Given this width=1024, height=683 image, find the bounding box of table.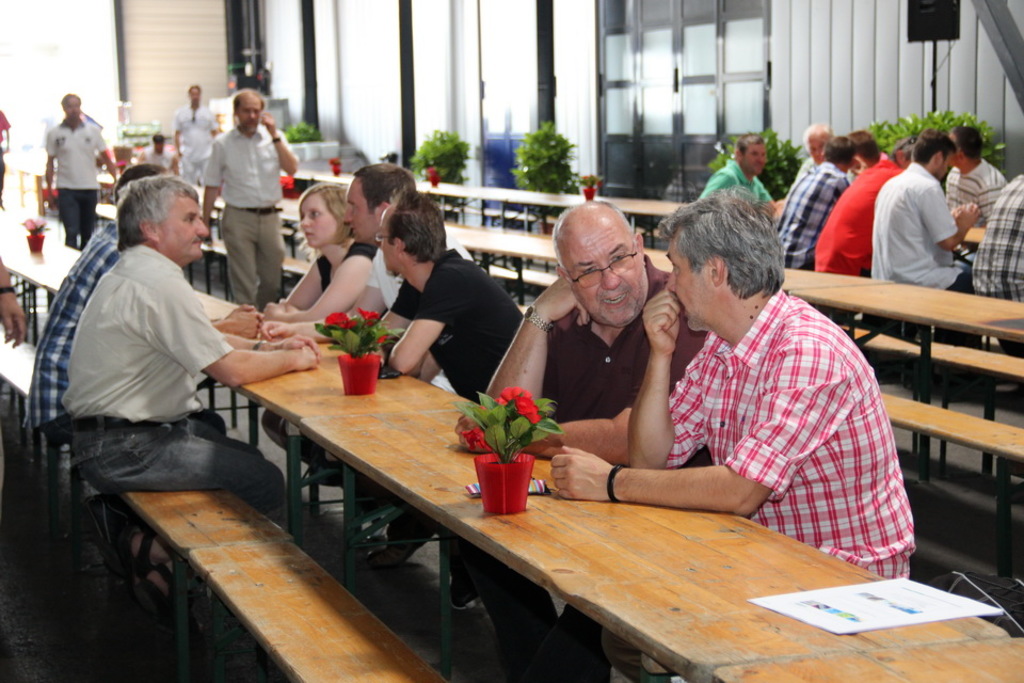
box=[765, 259, 1023, 502].
